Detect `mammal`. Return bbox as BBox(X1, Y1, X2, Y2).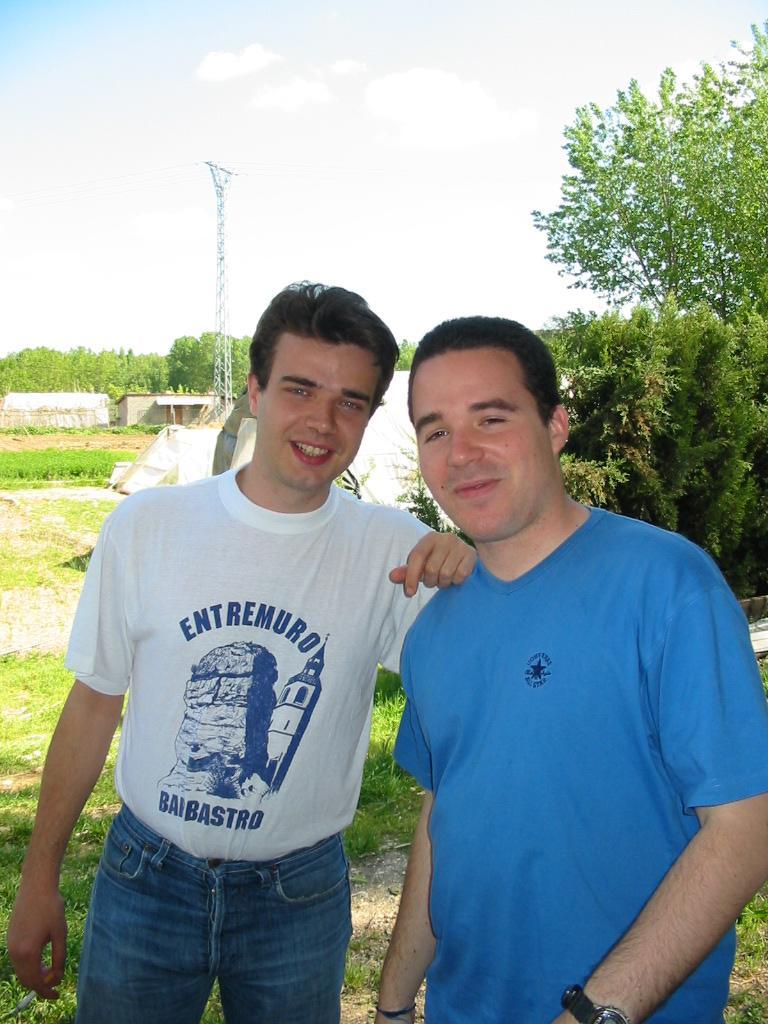
BBox(52, 303, 470, 1005).
